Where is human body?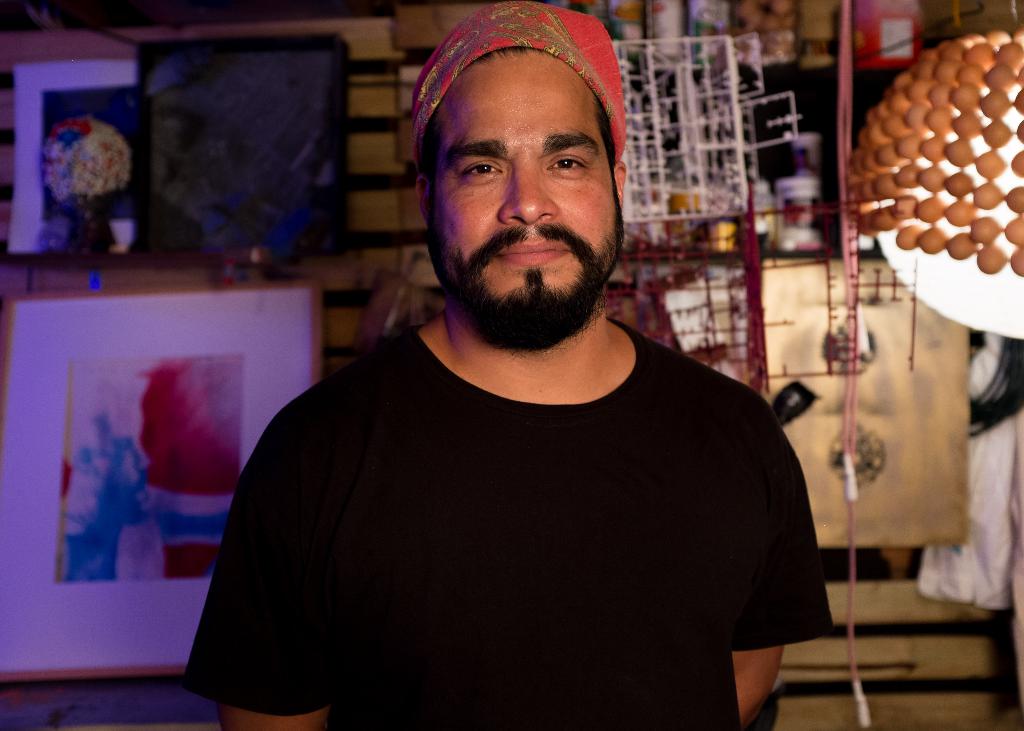
(left=202, top=67, right=897, bottom=730).
